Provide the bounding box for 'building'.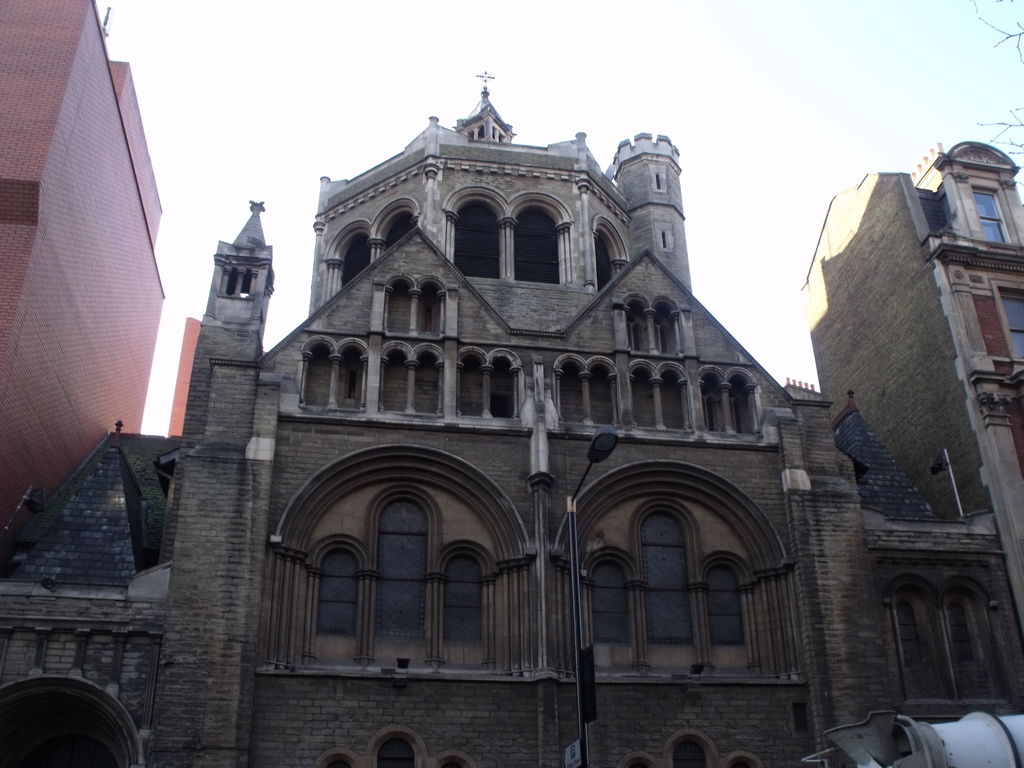
(x1=0, y1=85, x2=907, y2=767).
